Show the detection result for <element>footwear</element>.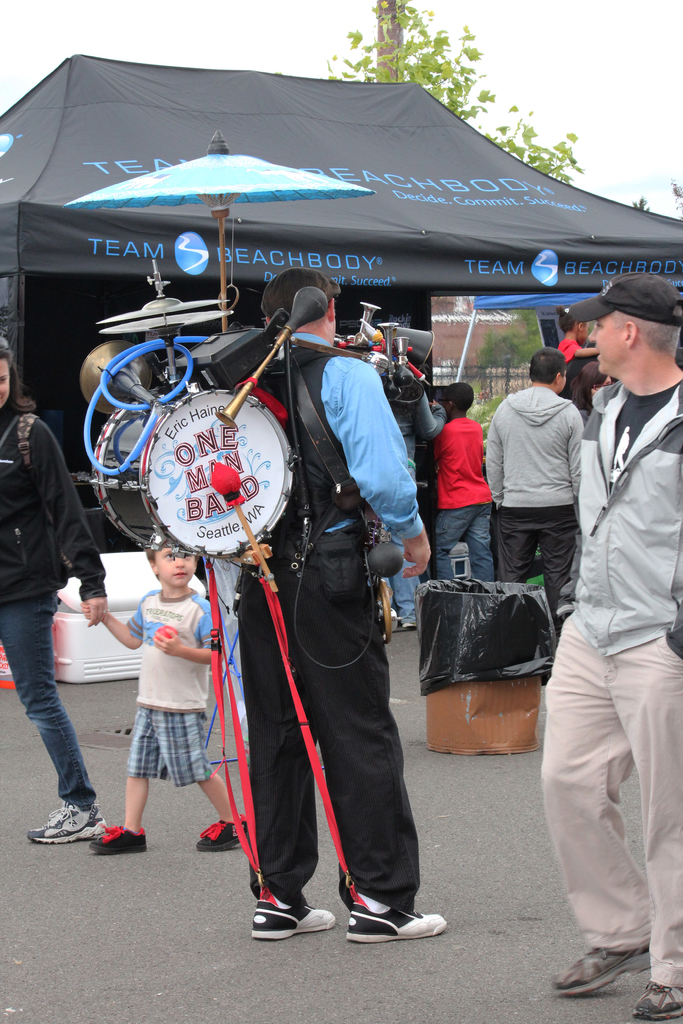
x1=29 y1=801 x2=101 y2=845.
